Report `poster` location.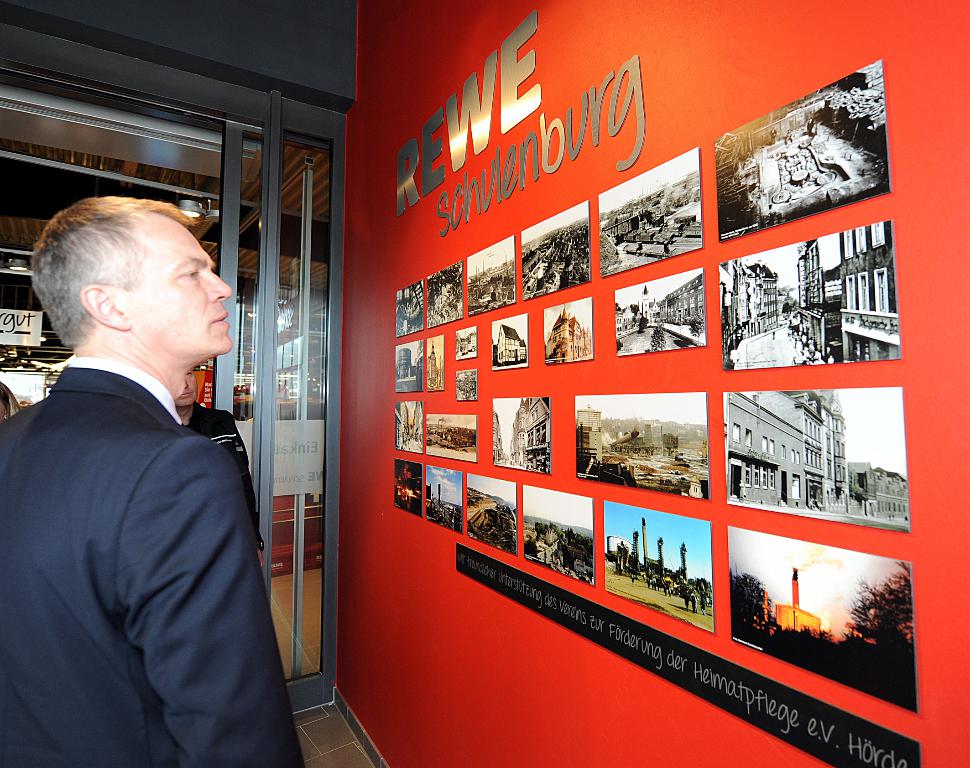
Report: detection(333, 0, 969, 767).
